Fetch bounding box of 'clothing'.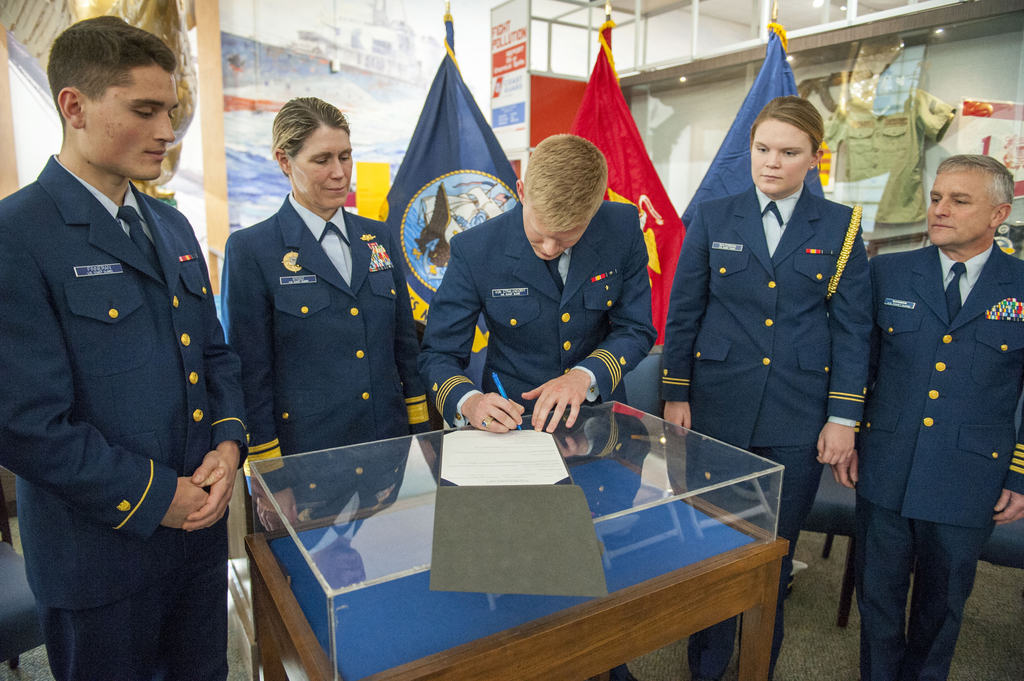
Bbox: <box>0,141,263,680</box>.
